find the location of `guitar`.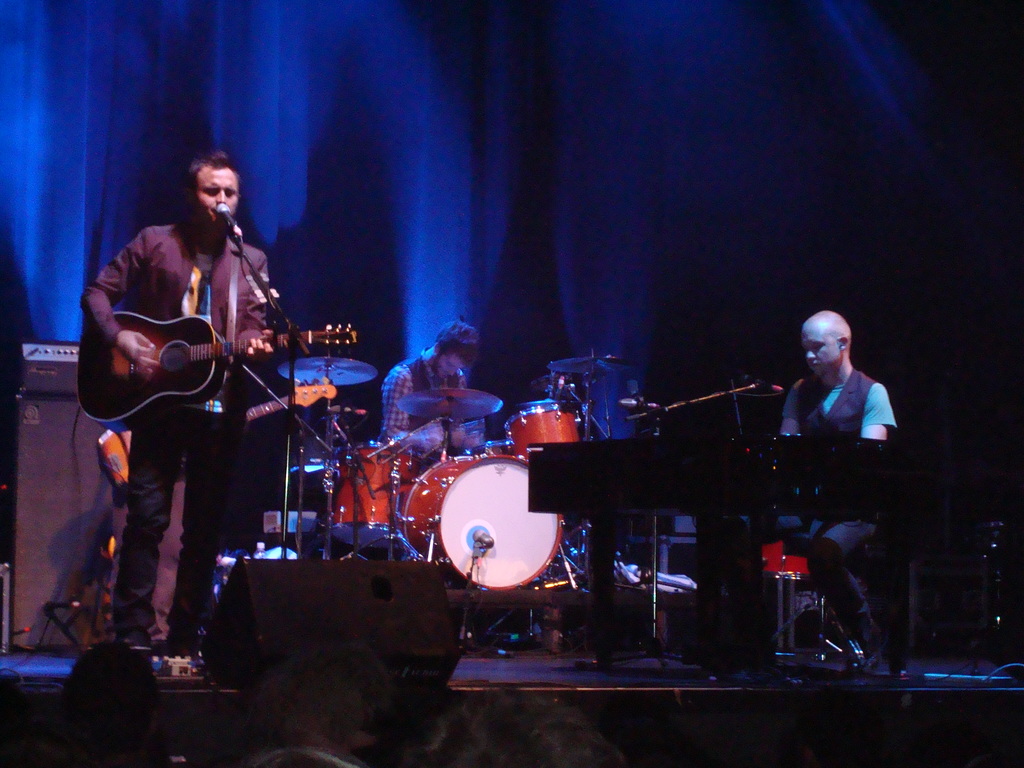
Location: {"x1": 76, "y1": 273, "x2": 332, "y2": 424}.
